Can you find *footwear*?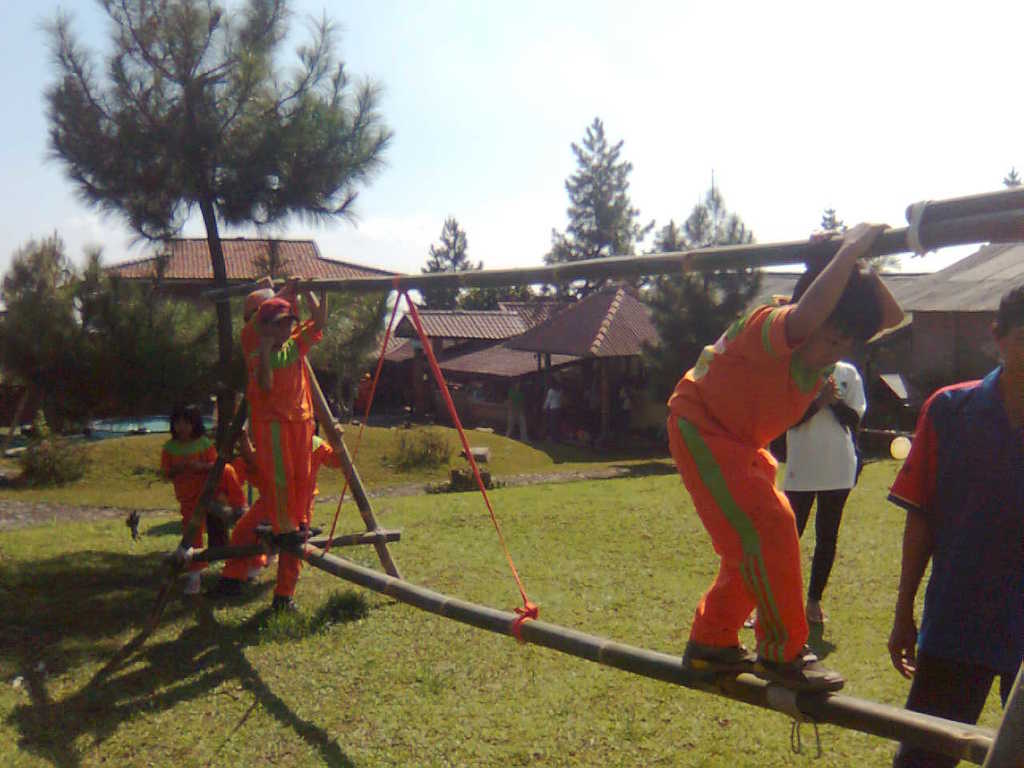
Yes, bounding box: [x1=270, y1=599, x2=298, y2=615].
